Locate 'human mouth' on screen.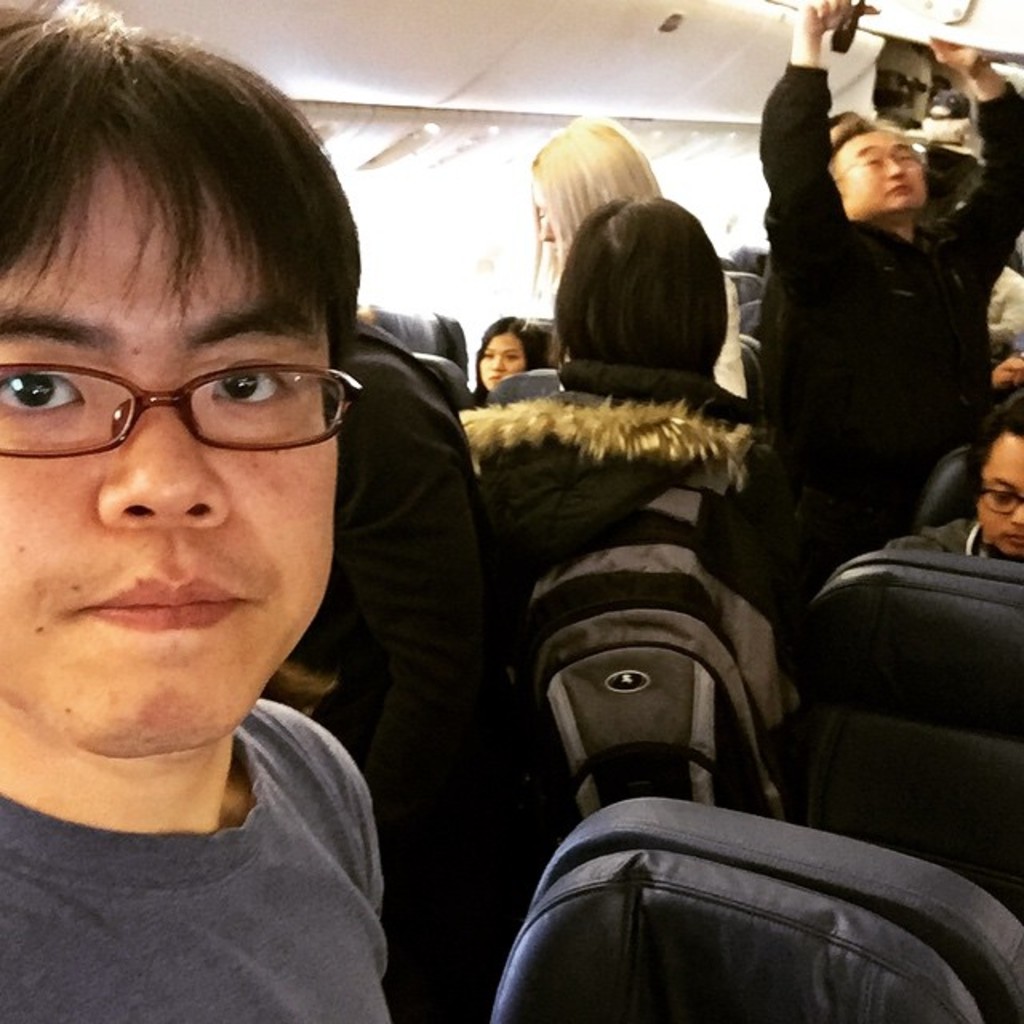
On screen at <box>877,181,914,195</box>.
